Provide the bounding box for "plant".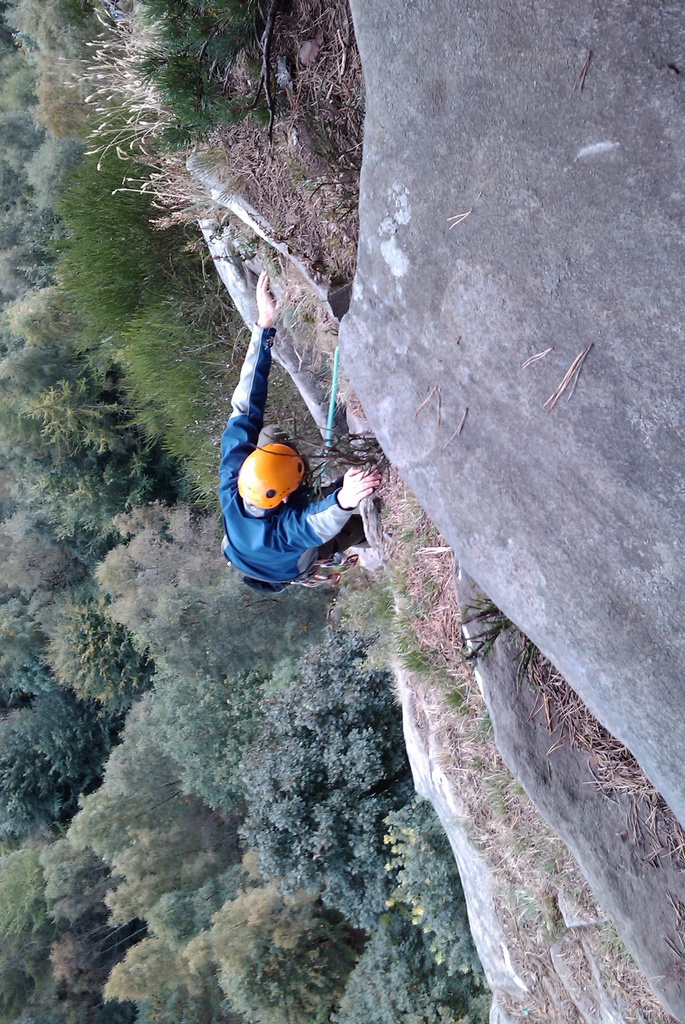
region(137, 657, 293, 831).
